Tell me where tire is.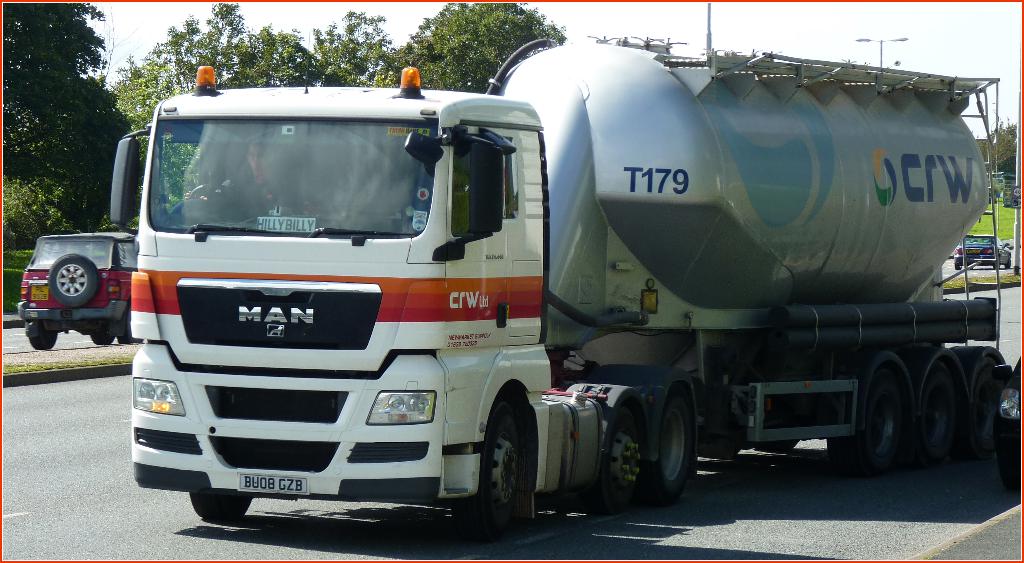
tire is at crop(191, 490, 252, 519).
